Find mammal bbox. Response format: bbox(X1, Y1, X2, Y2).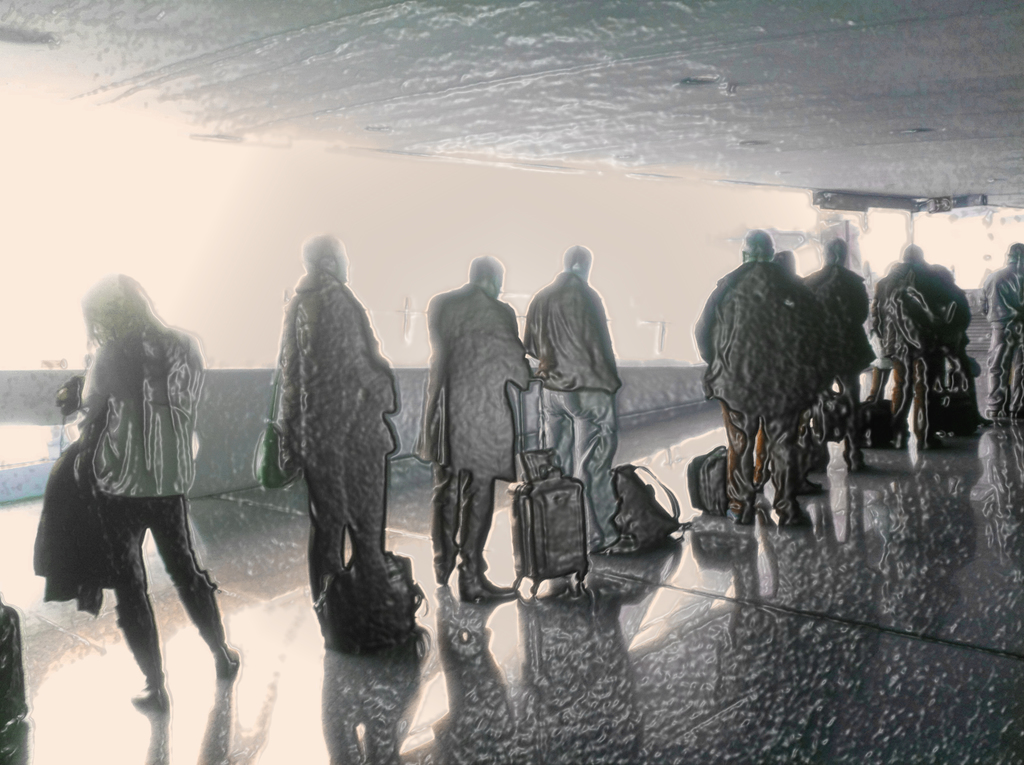
bbox(424, 254, 539, 599).
